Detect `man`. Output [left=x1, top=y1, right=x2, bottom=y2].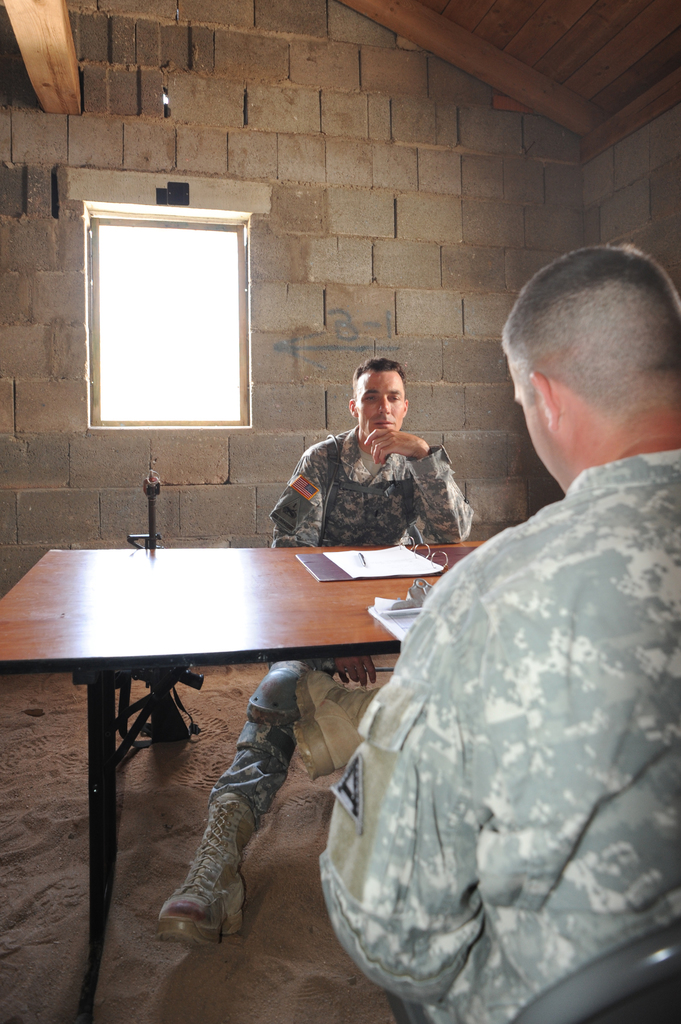
[left=291, top=237, right=680, bottom=1023].
